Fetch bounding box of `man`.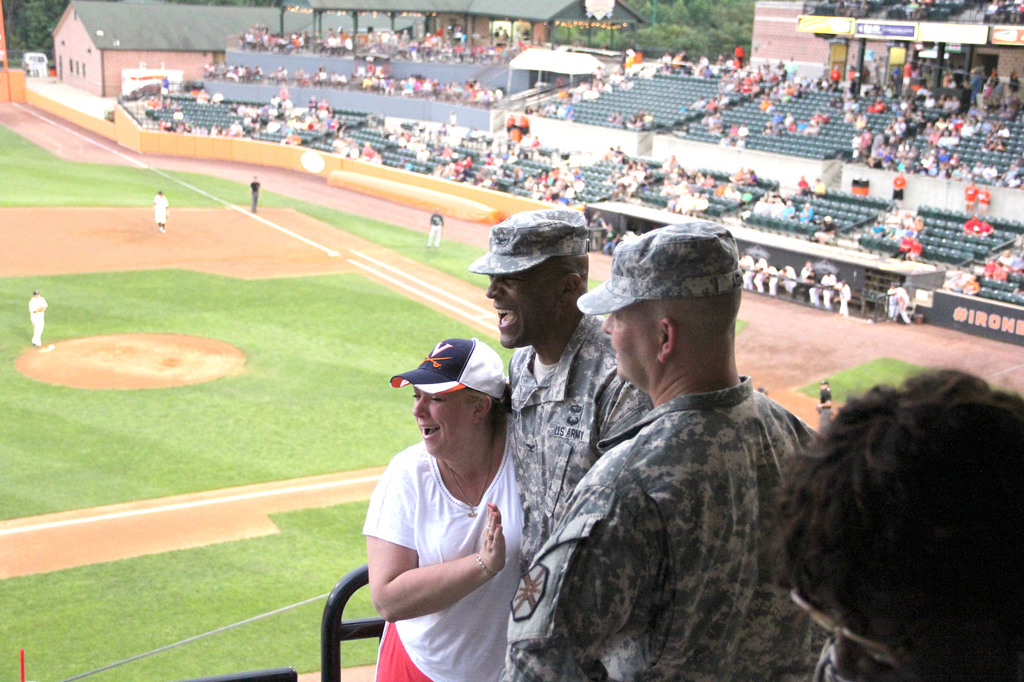
Bbox: crop(149, 188, 170, 230).
